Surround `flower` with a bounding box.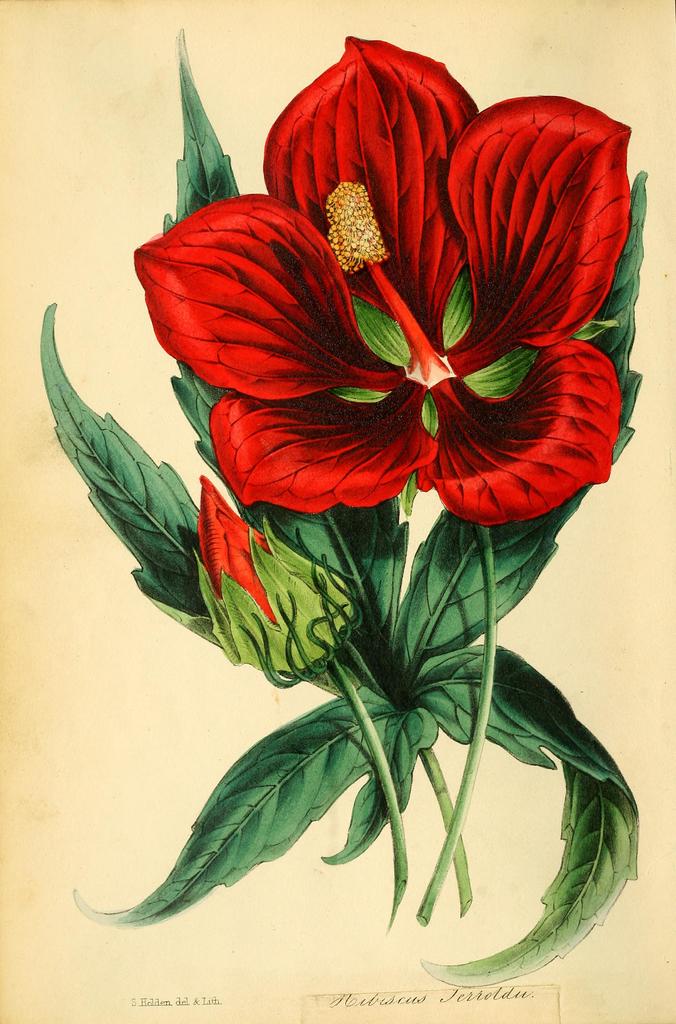
[x1=122, y1=71, x2=654, y2=547].
